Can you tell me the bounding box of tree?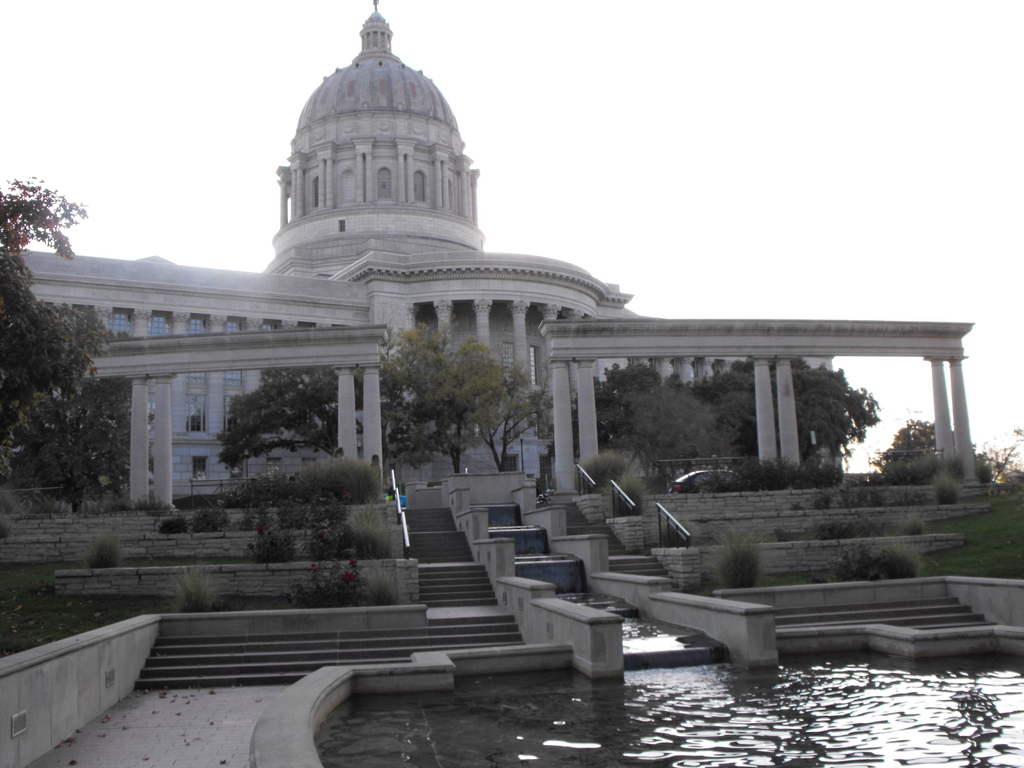
detection(869, 415, 977, 474).
